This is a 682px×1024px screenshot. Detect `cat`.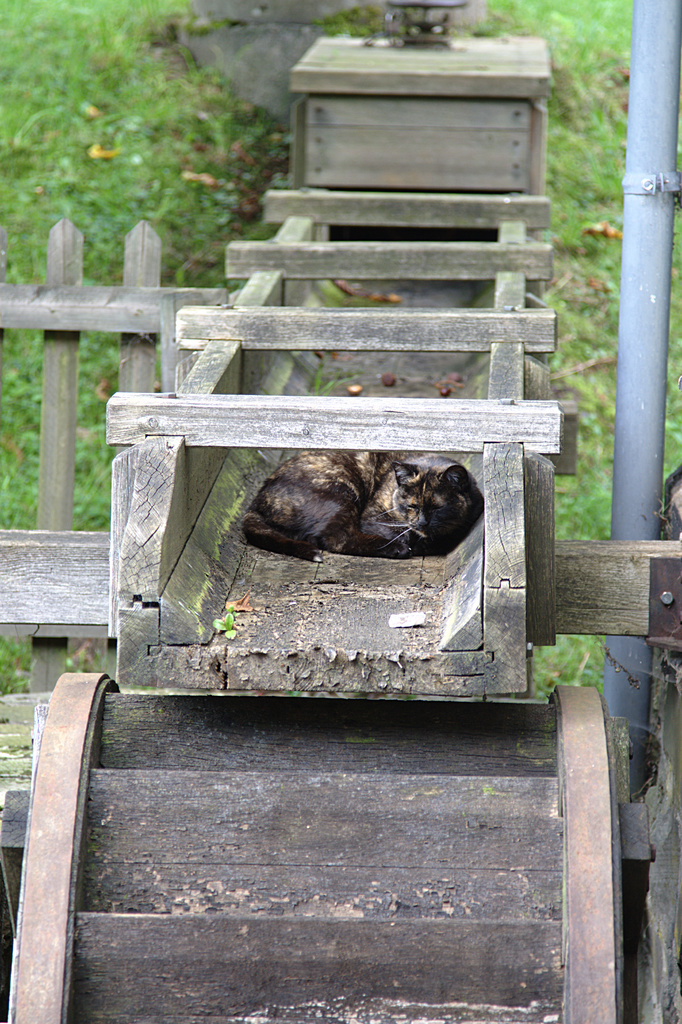
x1=241, y1=445, x2=483, y2=552.
